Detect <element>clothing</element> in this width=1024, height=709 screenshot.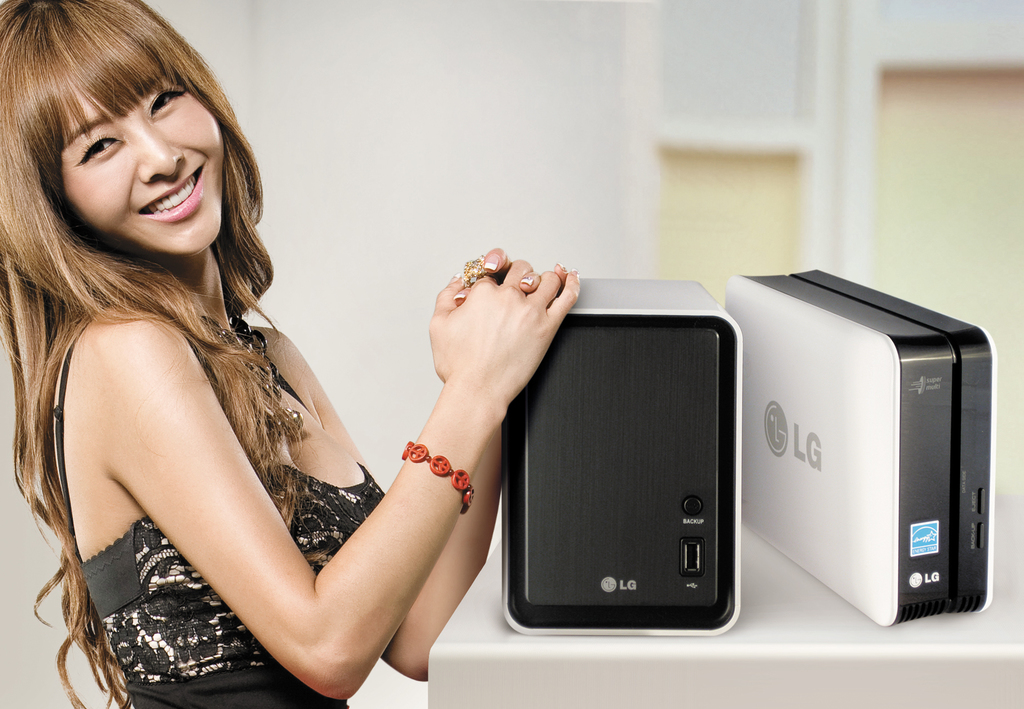
Detection: 47,261,454,682.
